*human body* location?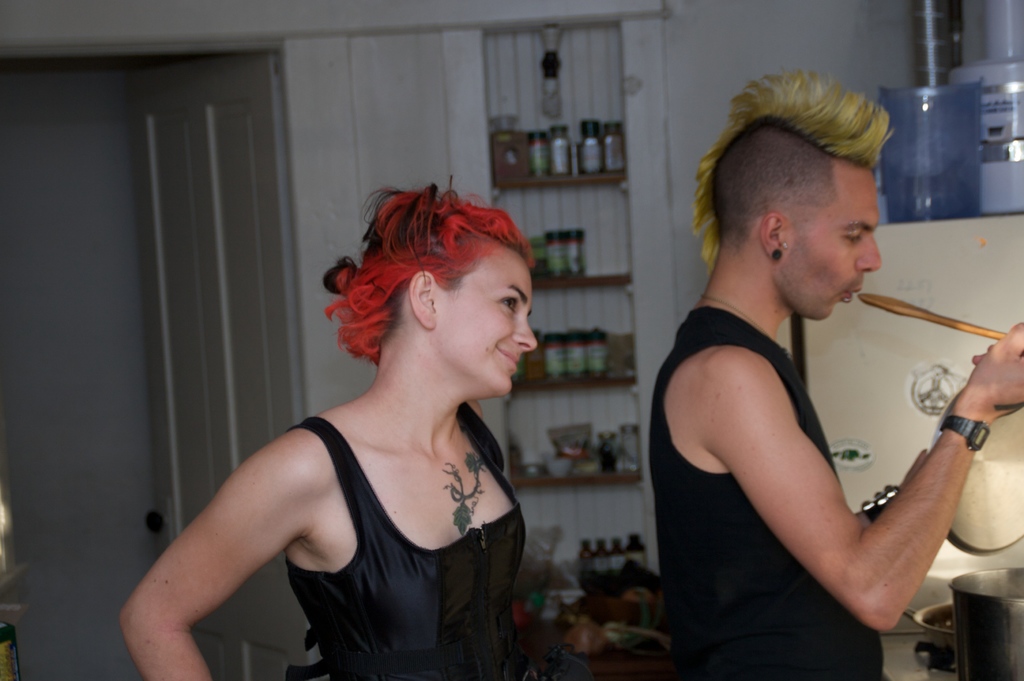
BBox(113, 402, 532, 680)
